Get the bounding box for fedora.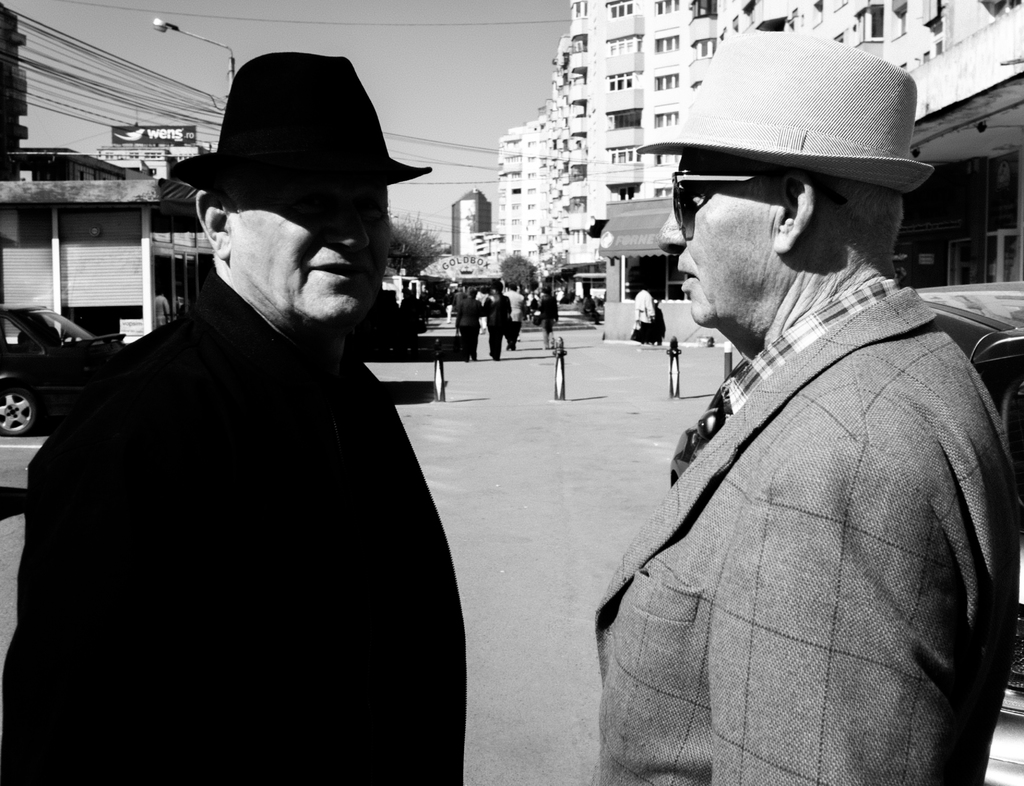
639, 28, 938, 179.
